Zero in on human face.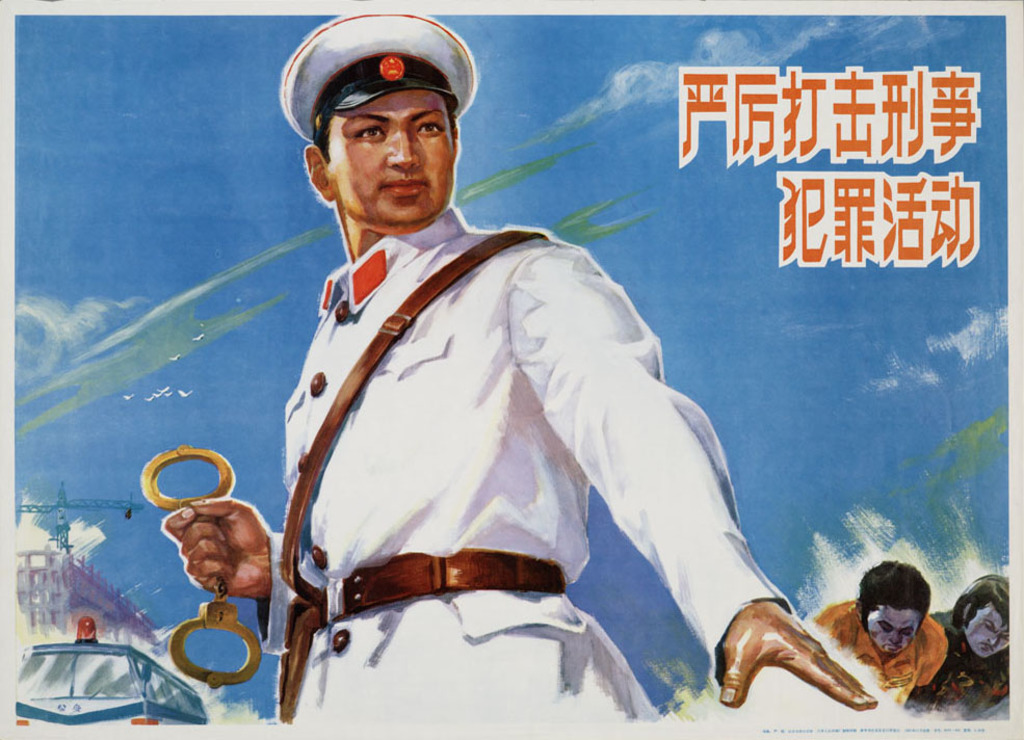
Zeroed in: Rect(326, 90, 454, 231).
